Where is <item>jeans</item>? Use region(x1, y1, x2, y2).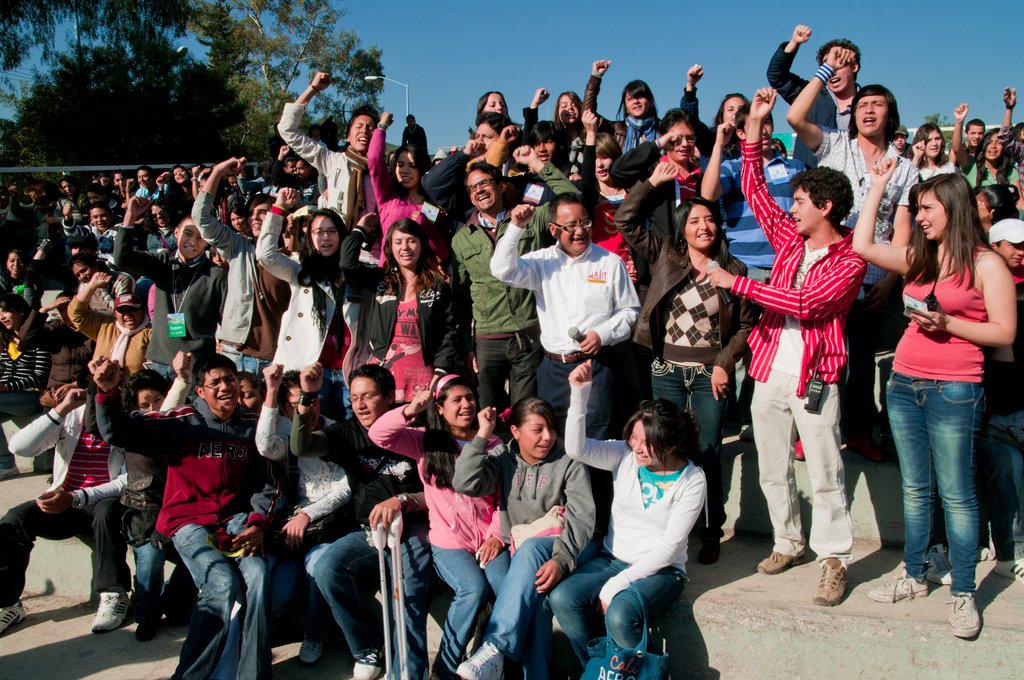
region(151, 359, 177, 381).
